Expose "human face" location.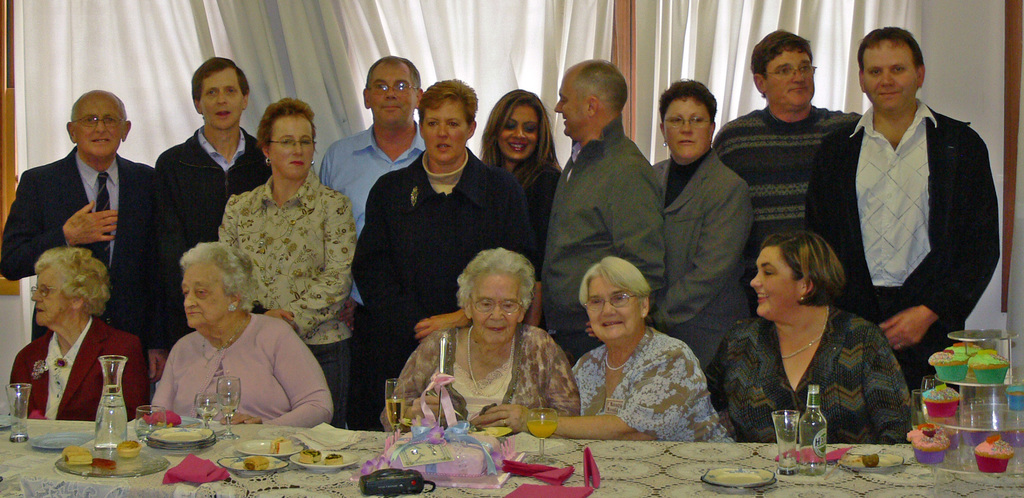
Exposed at box(666, 97, 712, 163).
